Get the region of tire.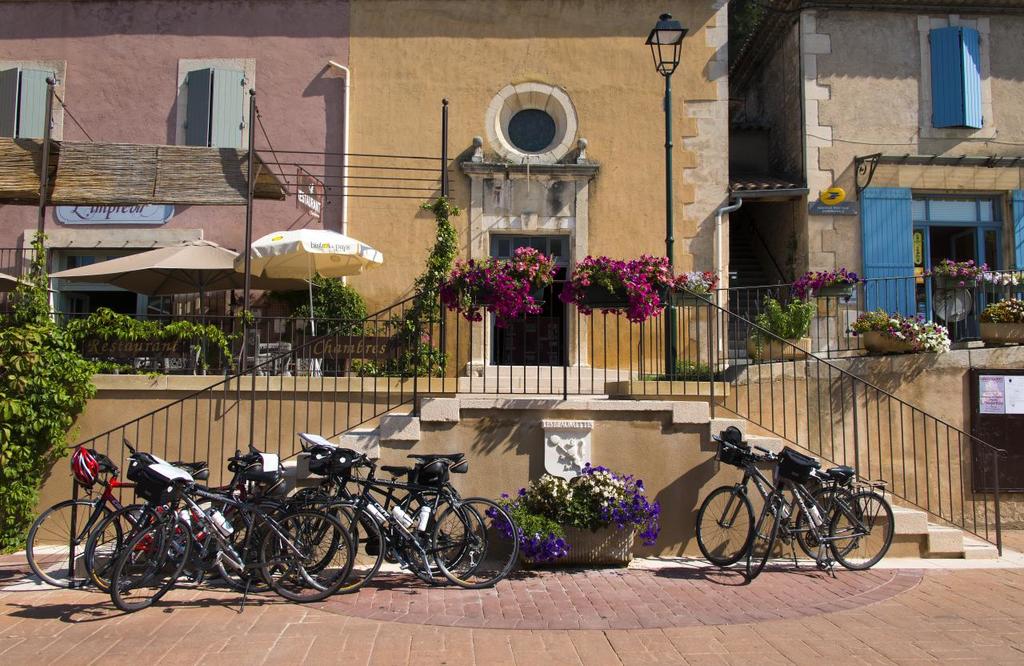
698,484,754,565.
